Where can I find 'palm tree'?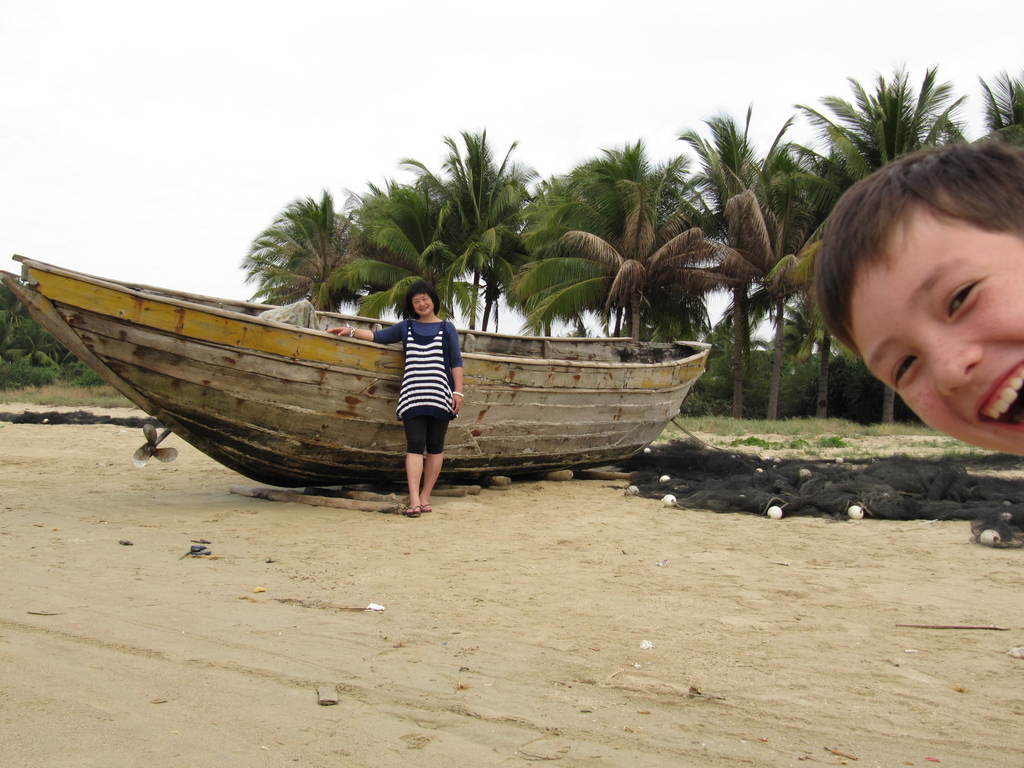
You can find it at [left=504, top=157, right=679, bottom=310].
